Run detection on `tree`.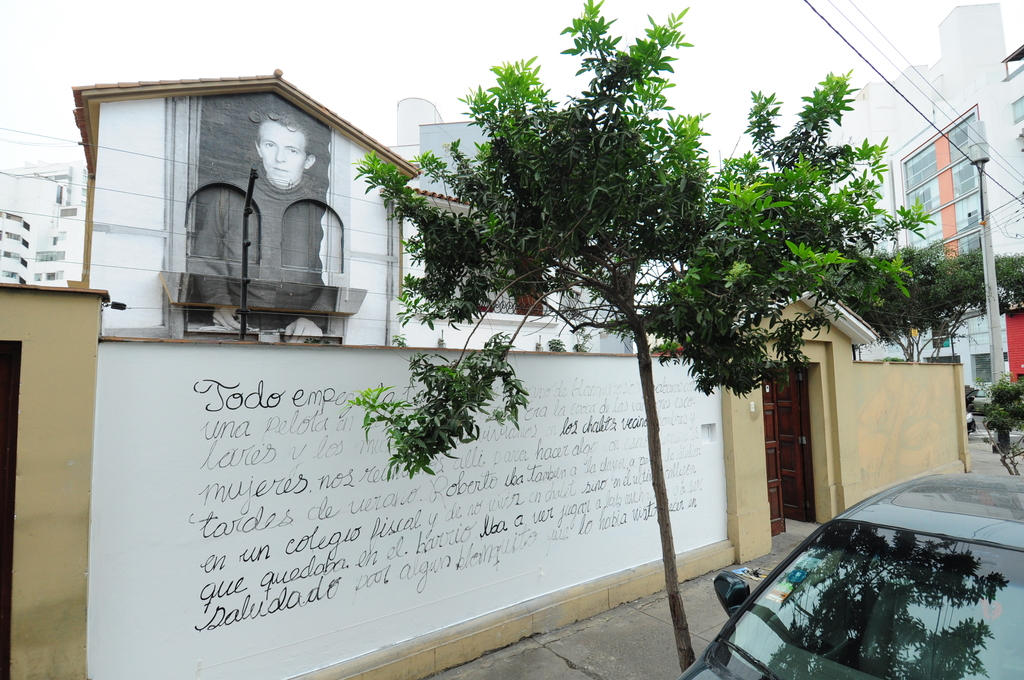
Result: 337 0 932 679.
